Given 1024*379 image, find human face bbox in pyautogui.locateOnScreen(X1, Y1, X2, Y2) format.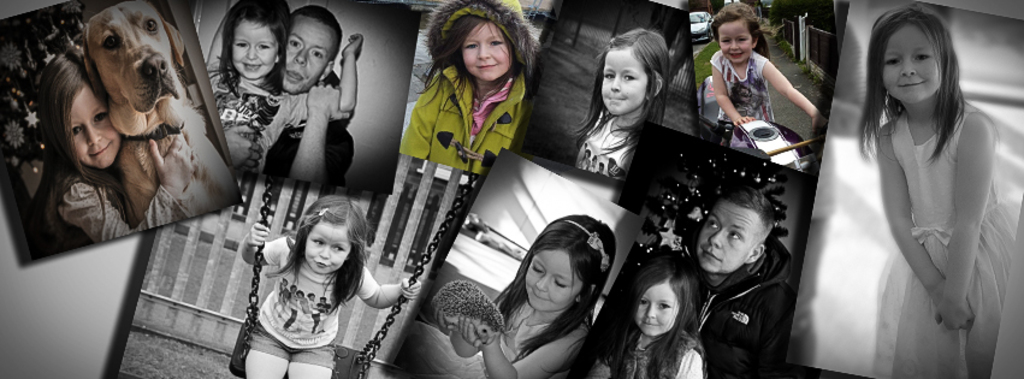
pyautogui.locateOnScreen(697, 211, 760, 271).
